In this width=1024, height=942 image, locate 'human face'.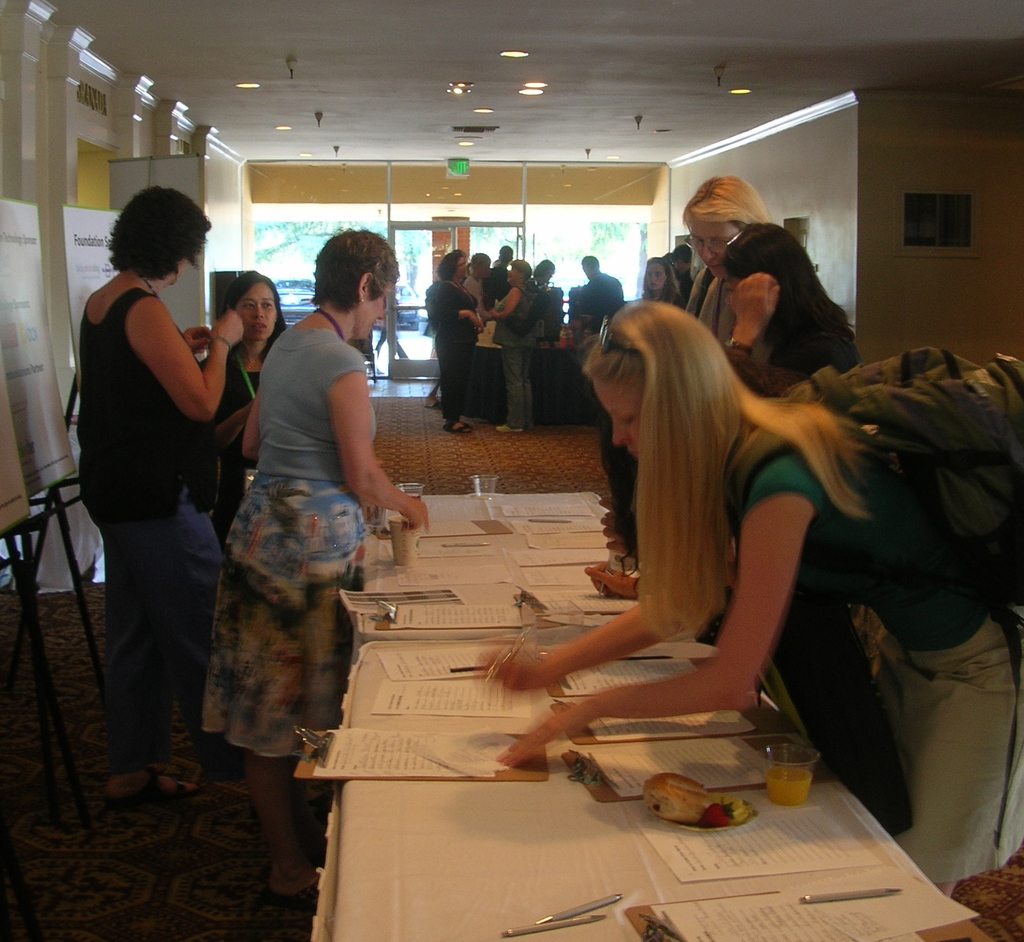
Bounding box: BBox(592, 373, 642, 457).
